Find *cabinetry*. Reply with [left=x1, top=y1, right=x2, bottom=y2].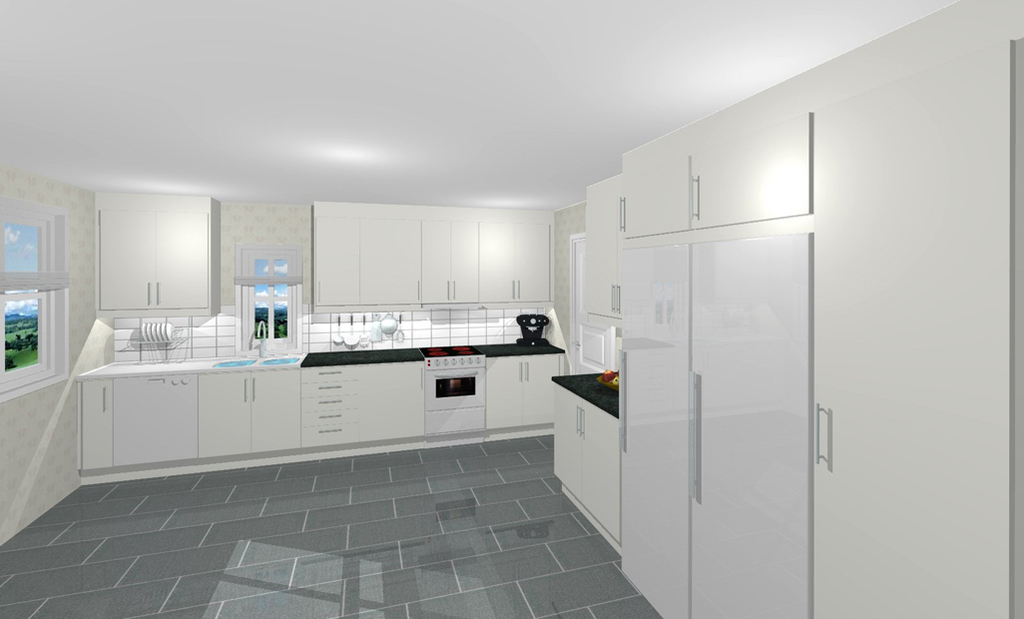
[left=553, top=372, right=625, bottom=543].
